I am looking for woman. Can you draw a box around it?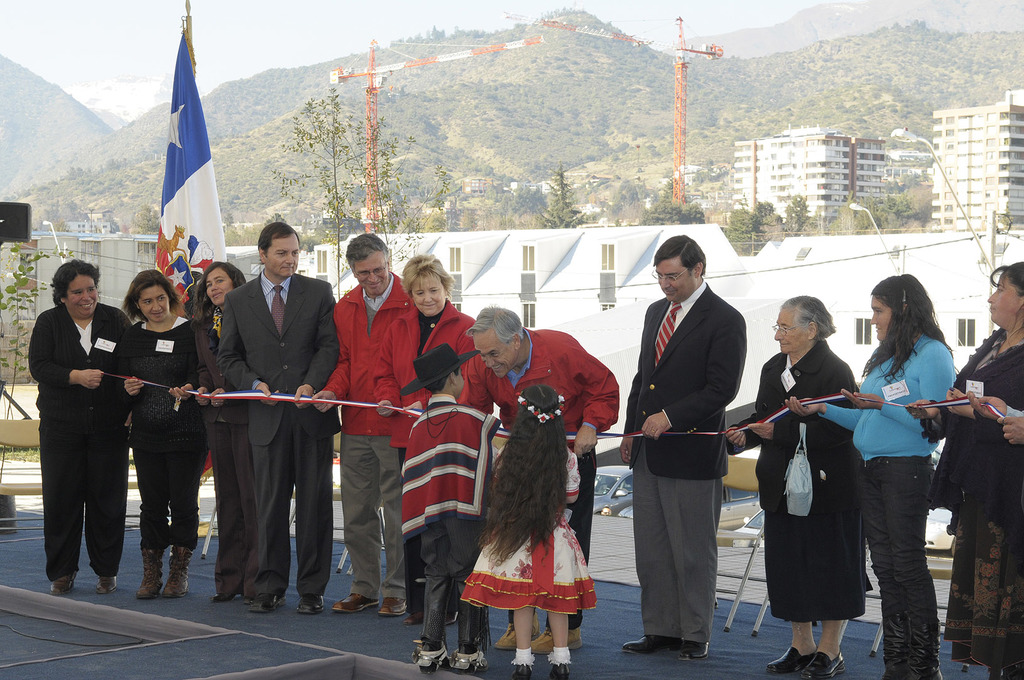
Sure, the bounding box is [783, 276, 955, 679].
